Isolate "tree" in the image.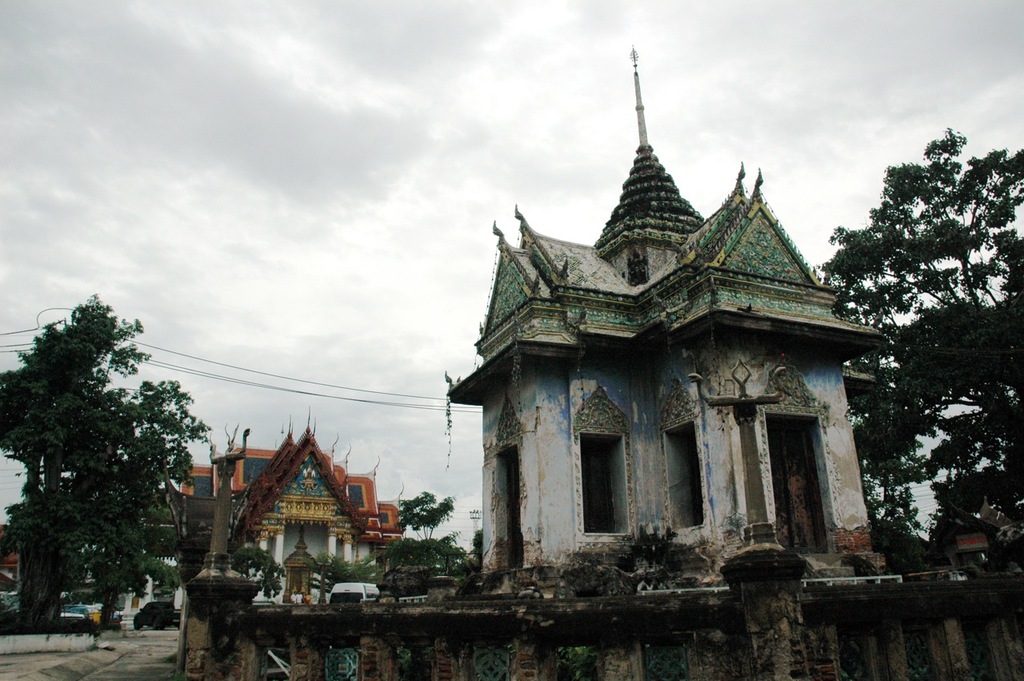
Isolated region: locate(374, 487, 473, 579).
